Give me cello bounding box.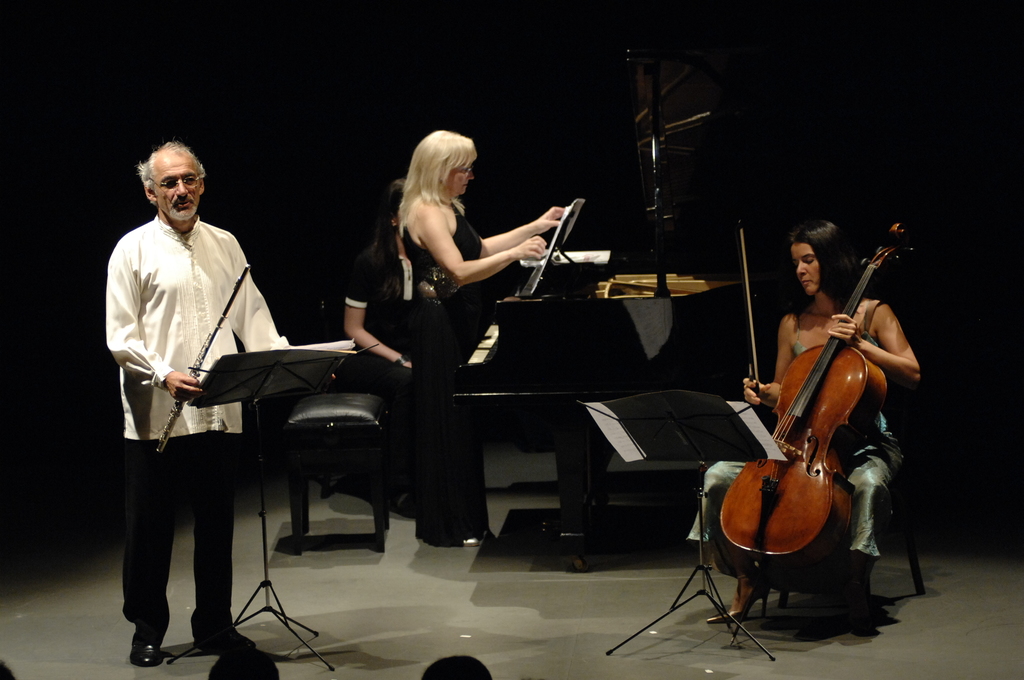
locate(719, 220, 913, 651).
